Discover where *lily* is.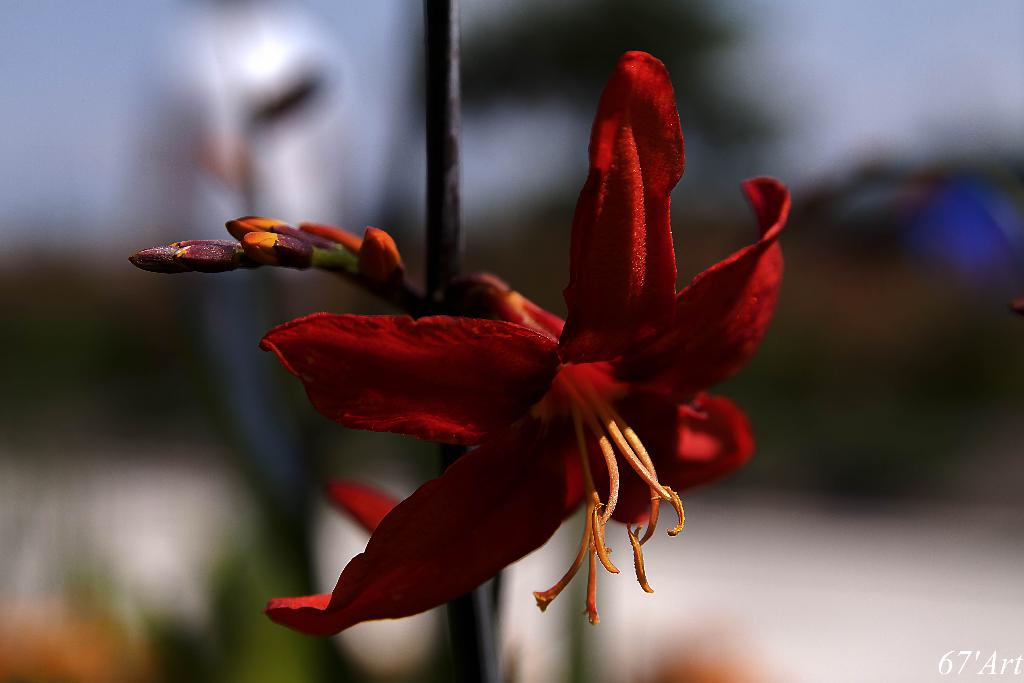
Discovered at 259:51:794:637.
